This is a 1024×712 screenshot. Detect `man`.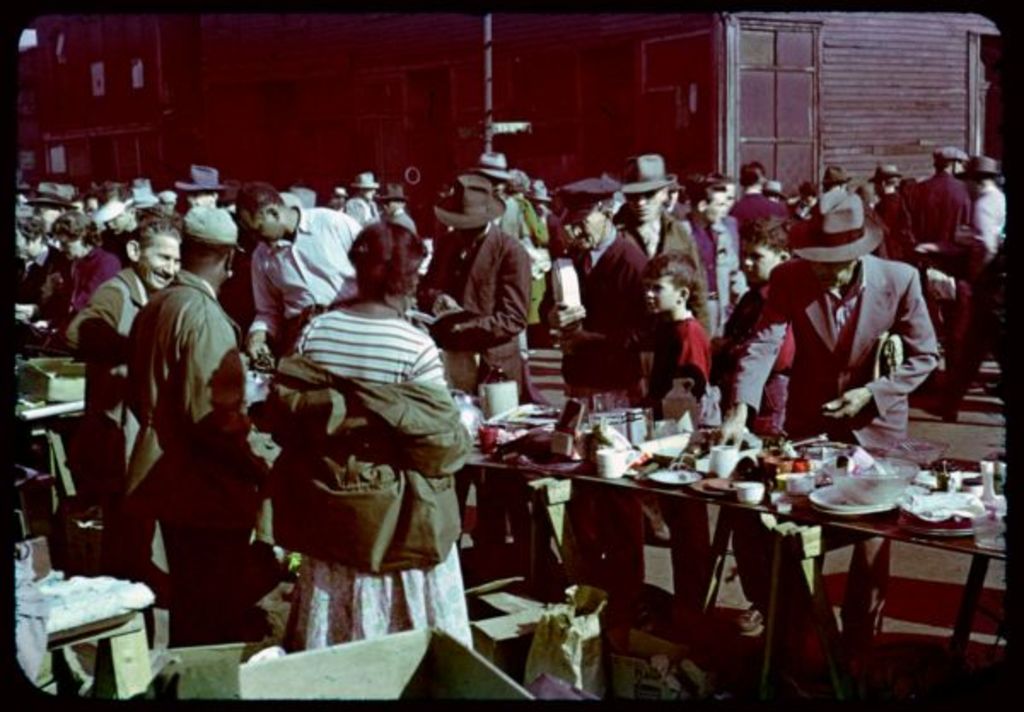
crop(60, 220, 177, 555).
